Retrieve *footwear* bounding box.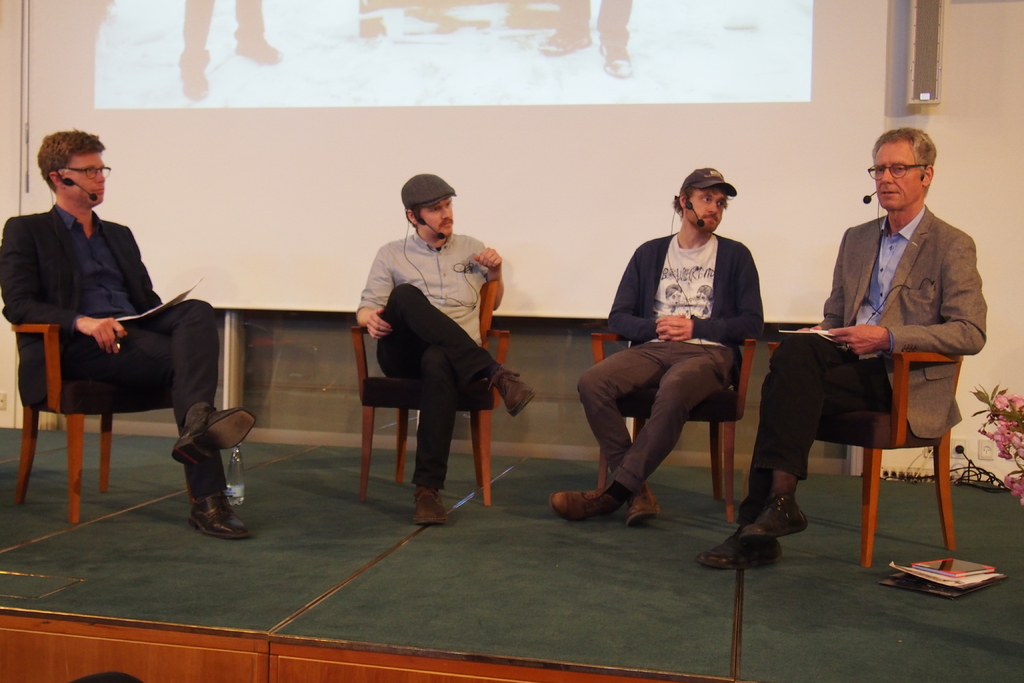
Bounding box: <box>167,404,257,469</box>.
